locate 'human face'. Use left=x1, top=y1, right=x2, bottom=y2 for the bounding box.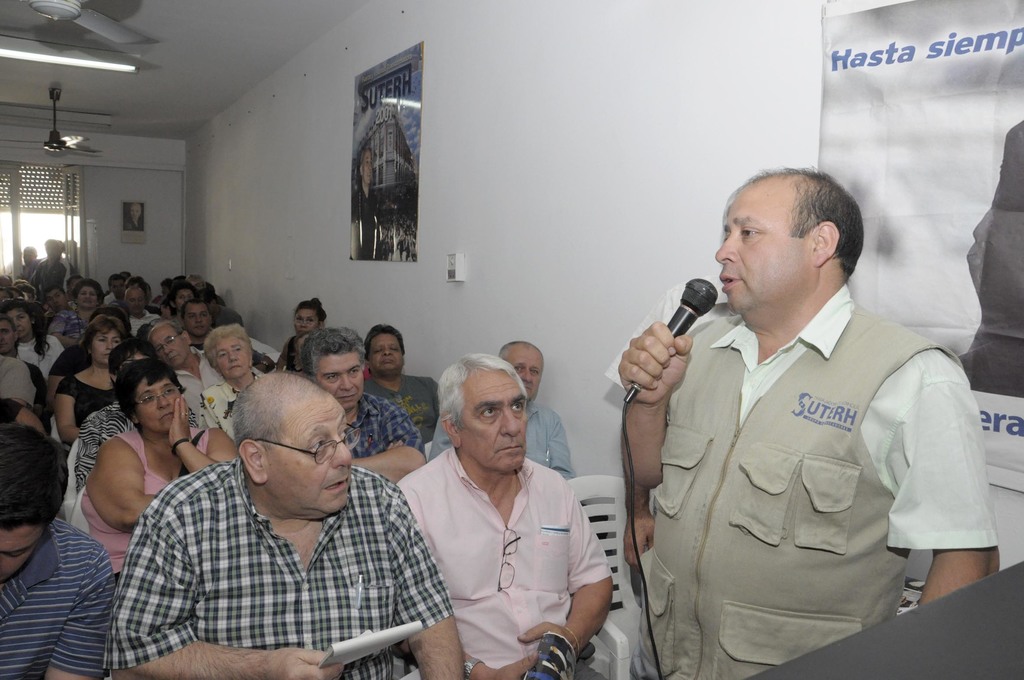
left=712, top=175, right=817, bottom=311.
